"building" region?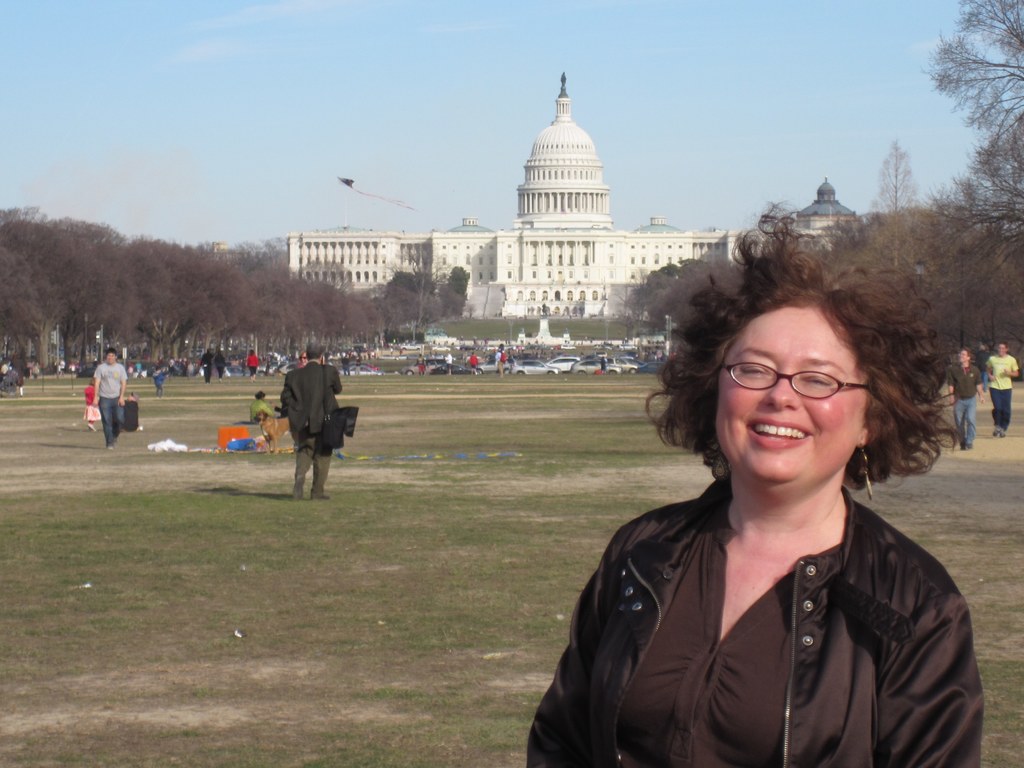
282, 70, 747, 323
